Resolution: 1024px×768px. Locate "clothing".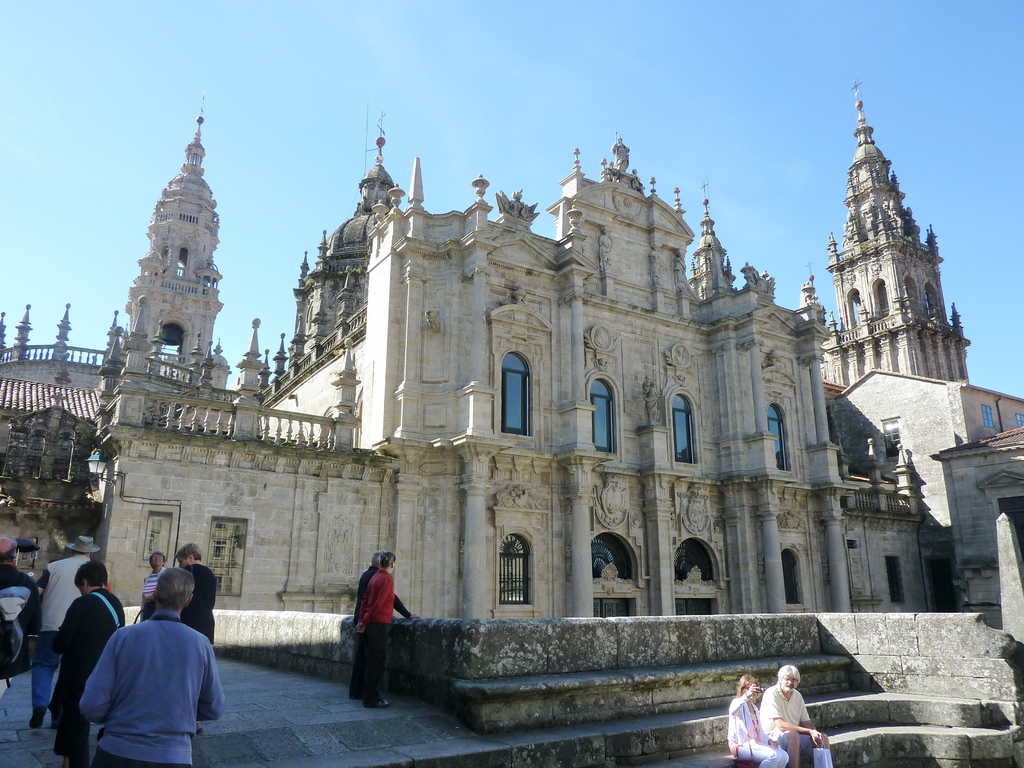
crop(58, 589, 122, 755).
